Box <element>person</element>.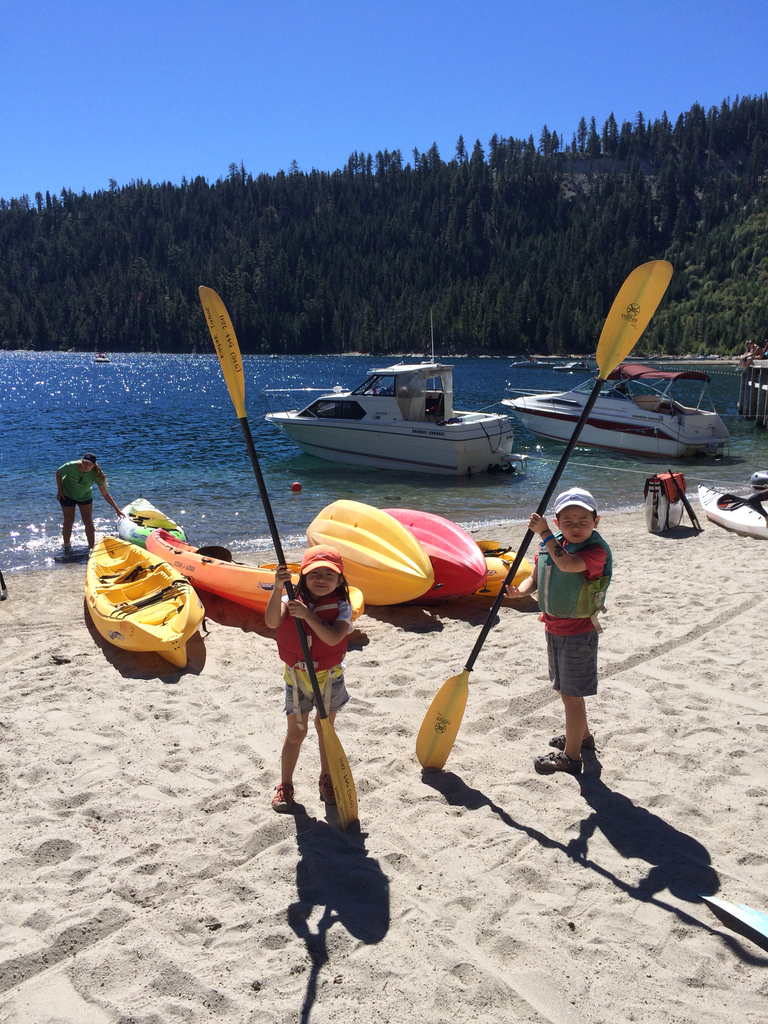
<bbox>51, 452, 125, 562</bbox>.
